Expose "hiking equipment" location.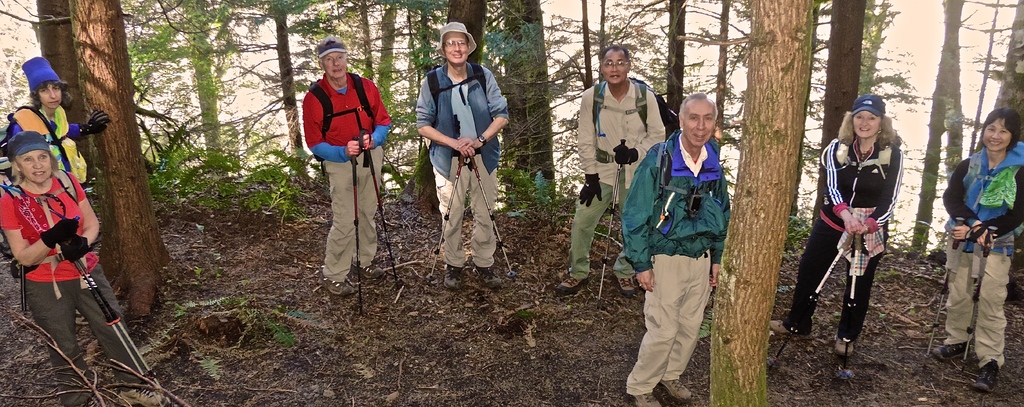
Exposed at box=[919, 214, 962, 363].
